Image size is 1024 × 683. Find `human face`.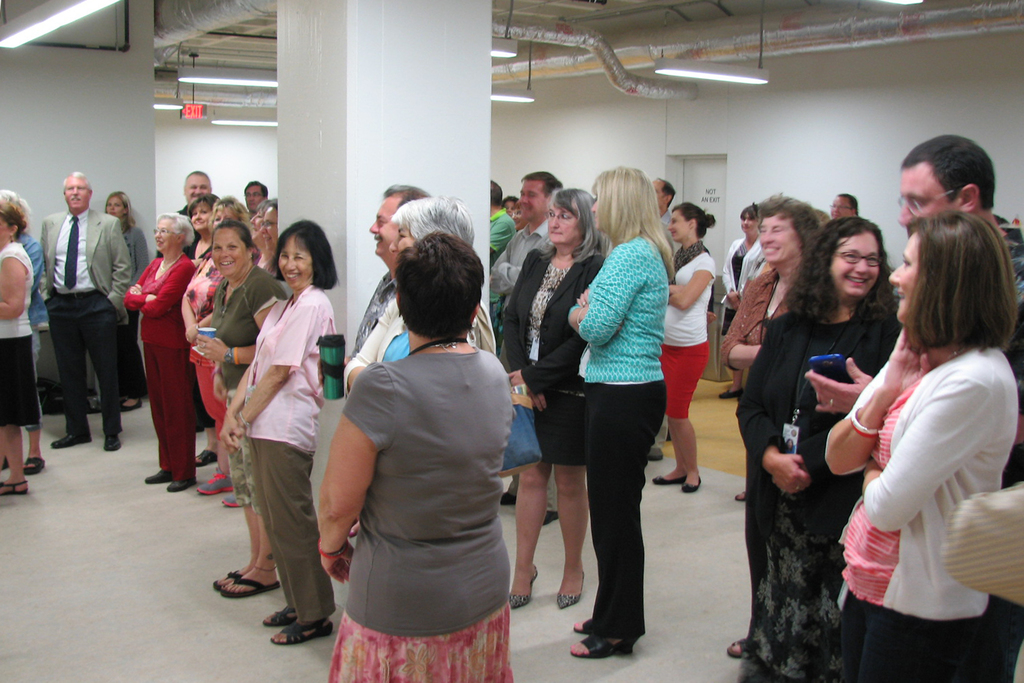
pyautogui.locateOnScreen(178, 171, 216, 208).
